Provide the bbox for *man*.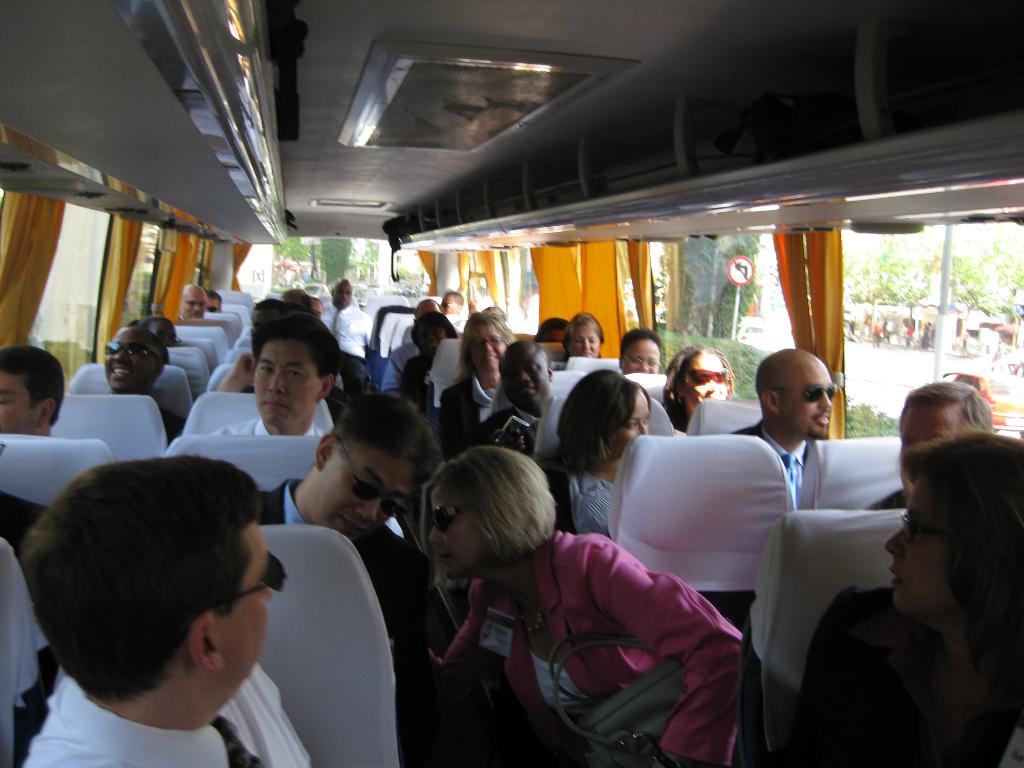
452:343:563:478.
